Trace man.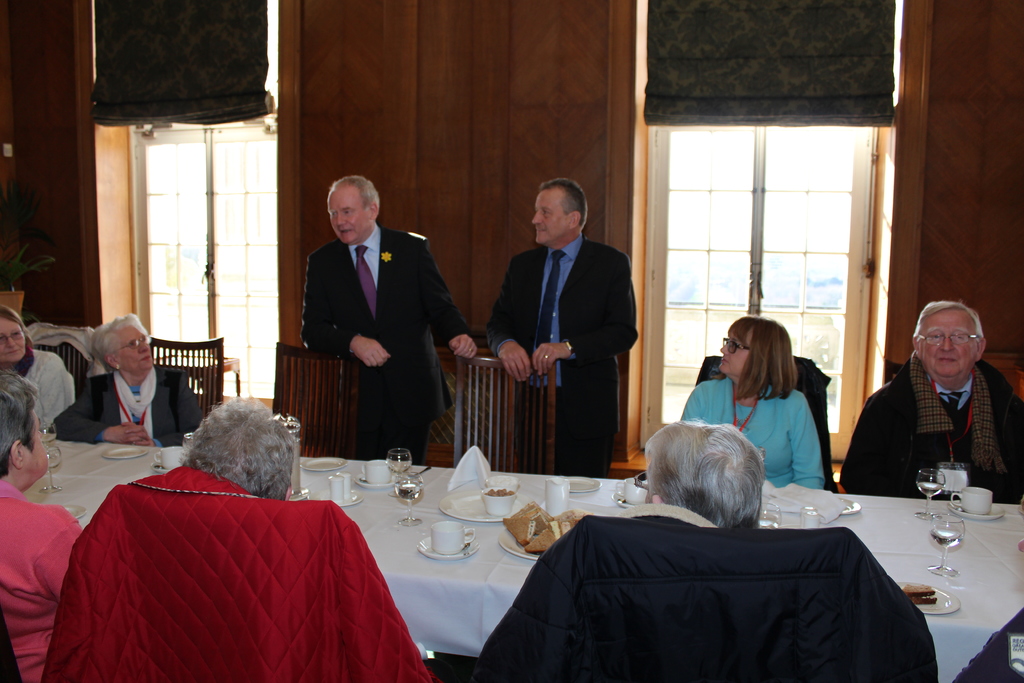
Traced to (857,303,1014,514).
